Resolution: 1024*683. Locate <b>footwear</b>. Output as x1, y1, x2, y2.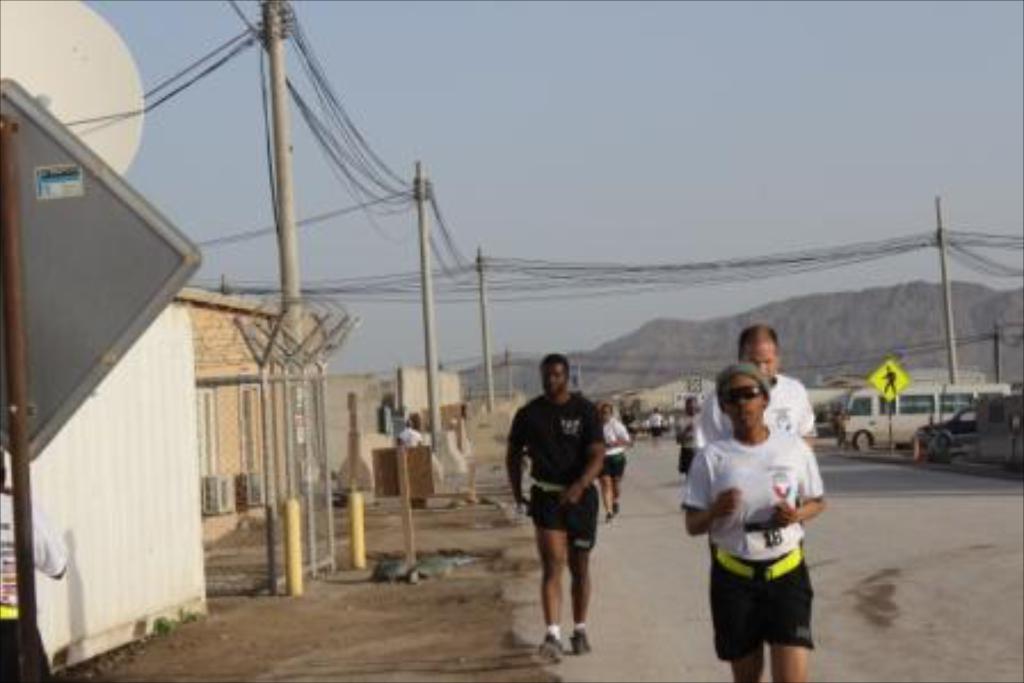
537, 642, 562, 669.
